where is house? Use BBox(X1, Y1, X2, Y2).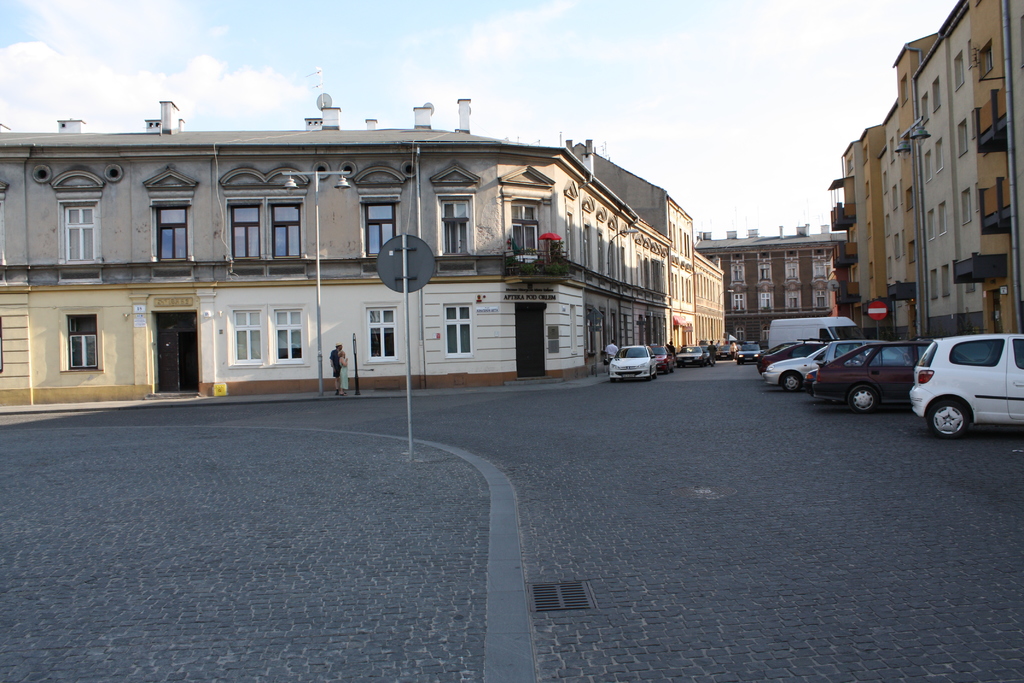
BBox(838, 0, 1023, 347).
